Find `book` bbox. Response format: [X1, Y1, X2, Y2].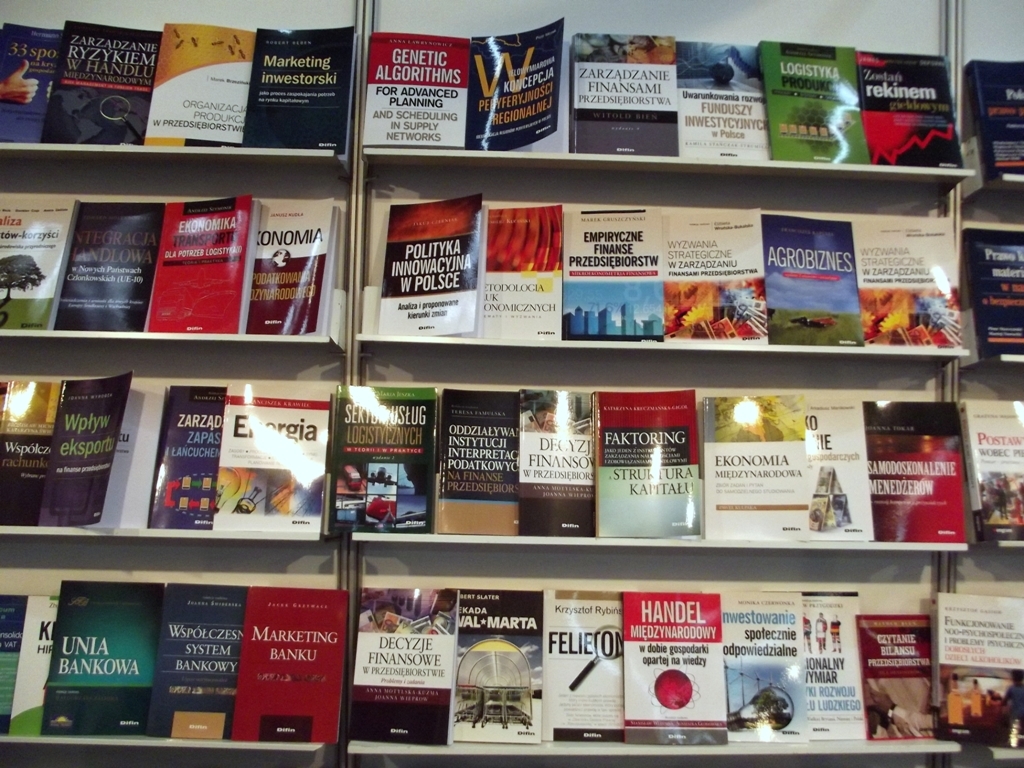
[757, 40, 867, 163].
